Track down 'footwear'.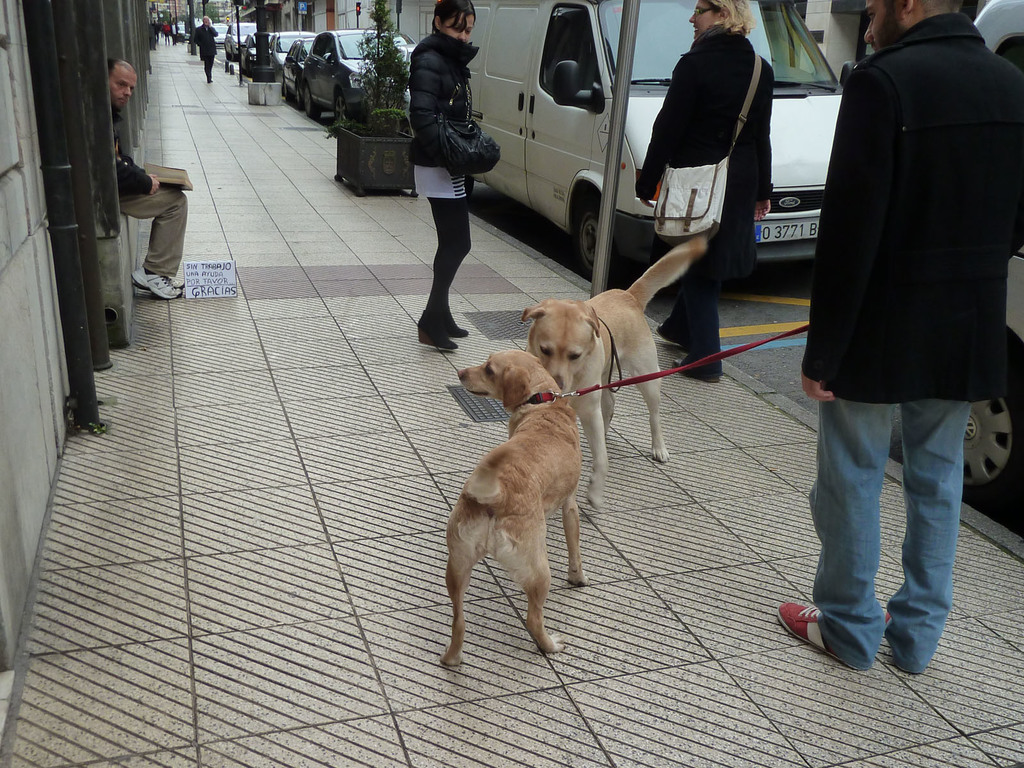
Tracked to rect(416, 311, 459, 352).
